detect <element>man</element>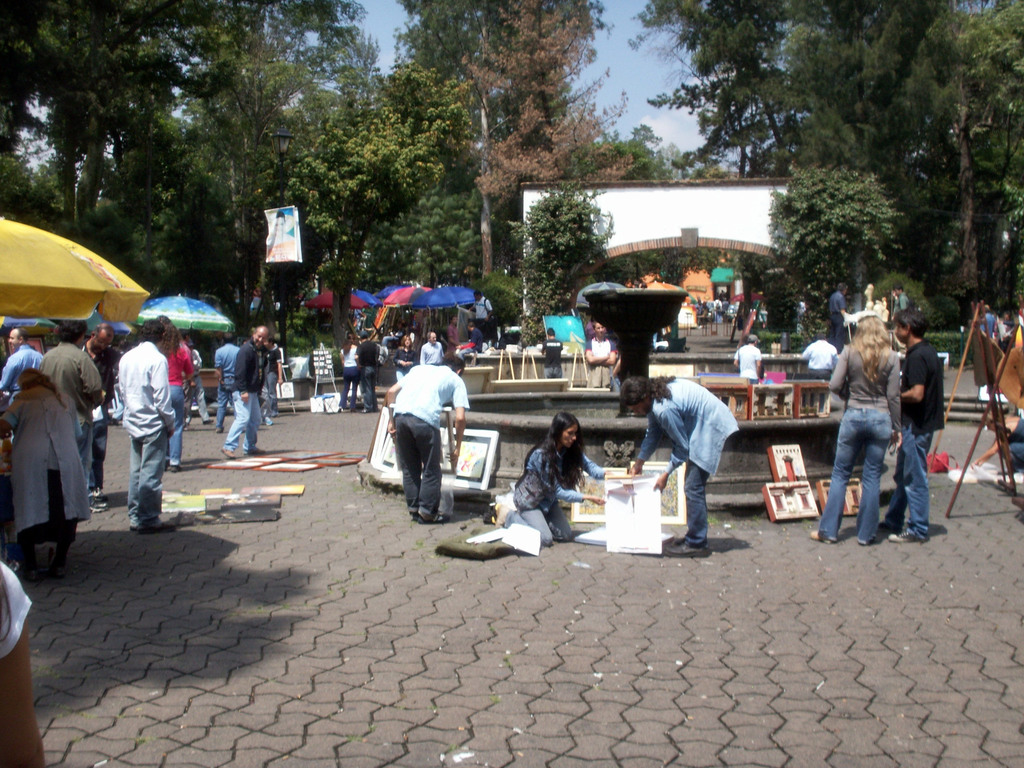
x1=619 y1=373 x2=740 y2=558
